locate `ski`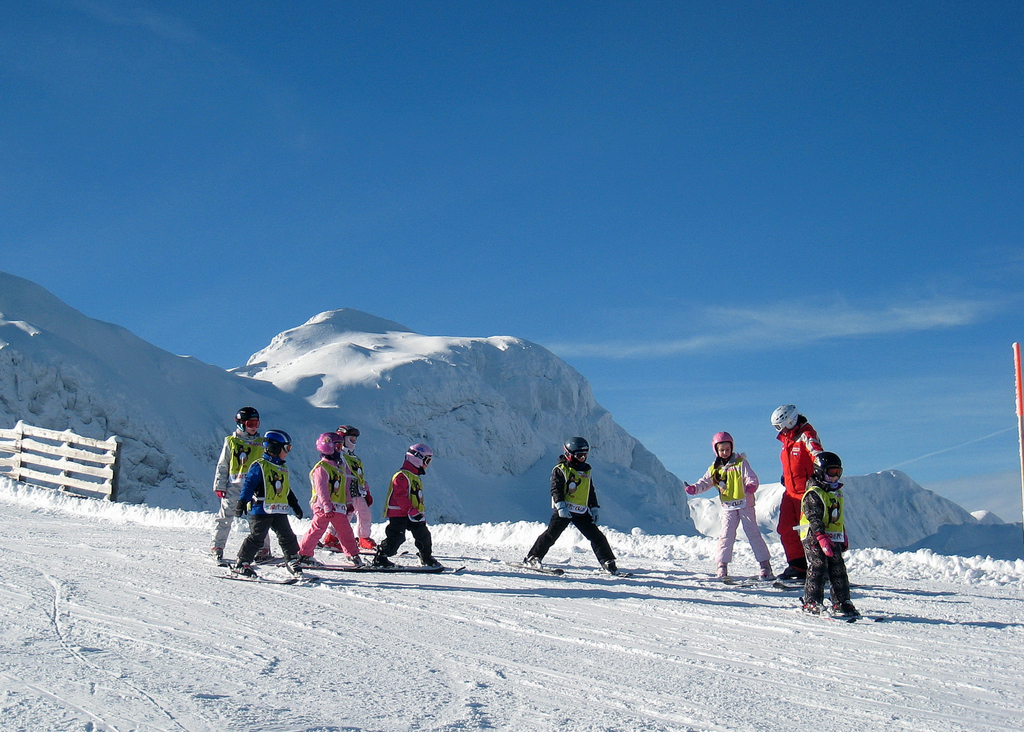
rect(771, 578, 800, 594)
